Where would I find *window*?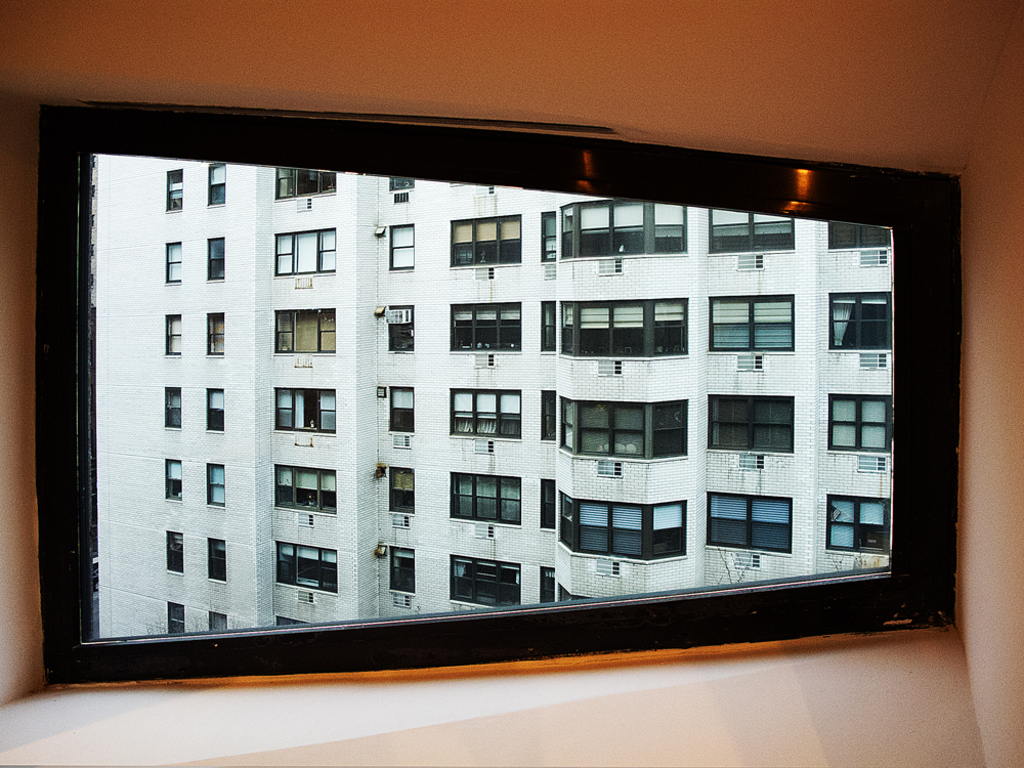
At {"left": 826, "top": 495, "right": 889, "bottom": 560}.
